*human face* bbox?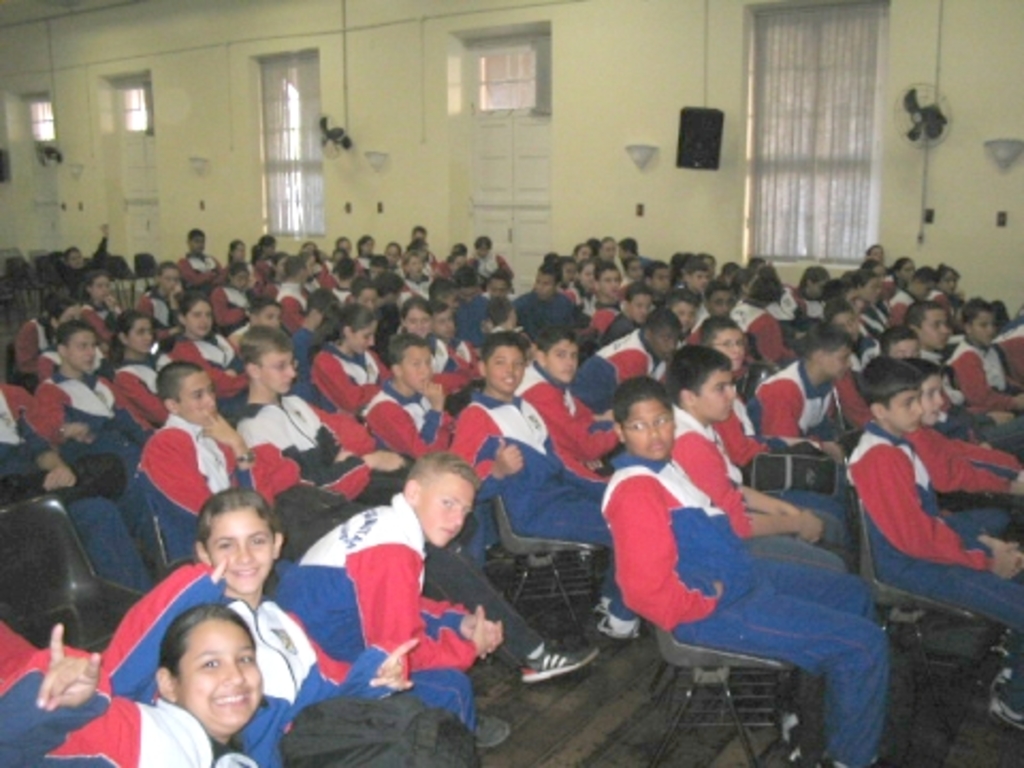
box(92, 273, 109, 299)
